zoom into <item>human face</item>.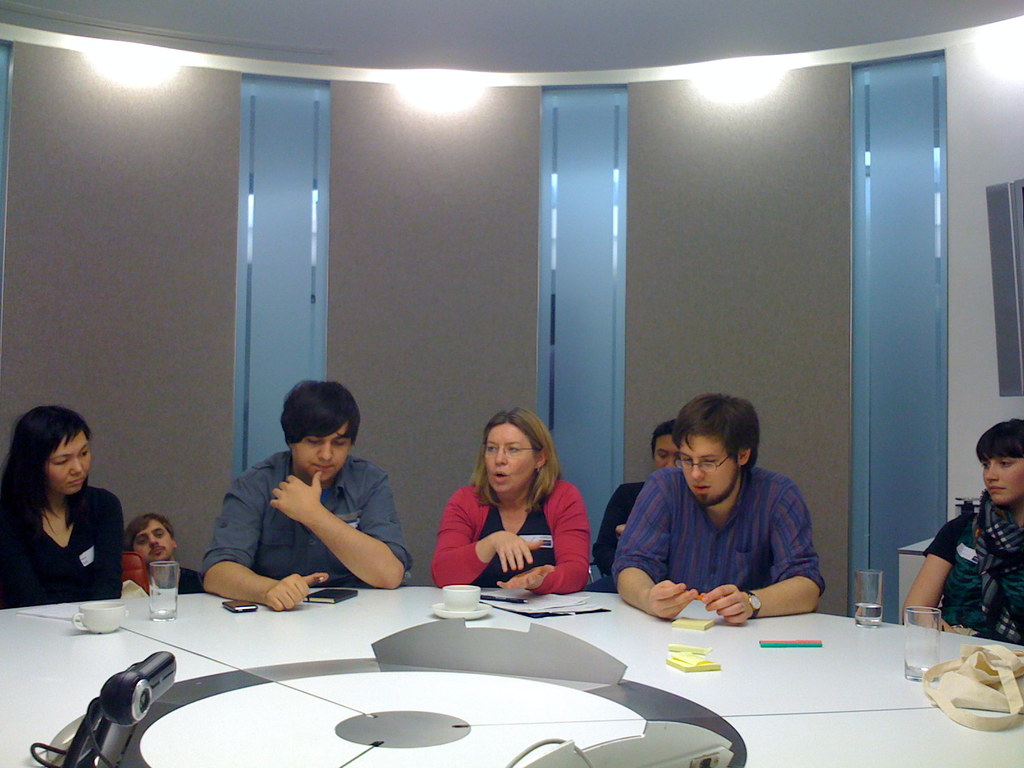
Zoom target: <region>985, 456, 1022, 502</region>.
